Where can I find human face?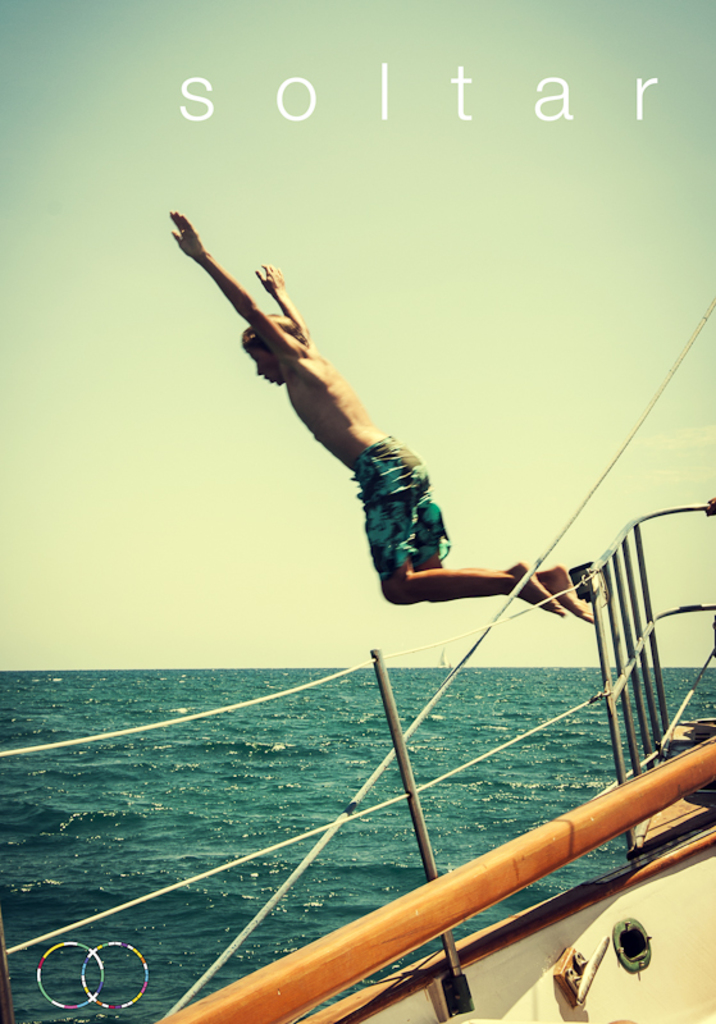
You can find it at box(246, 352, 282, 385).
